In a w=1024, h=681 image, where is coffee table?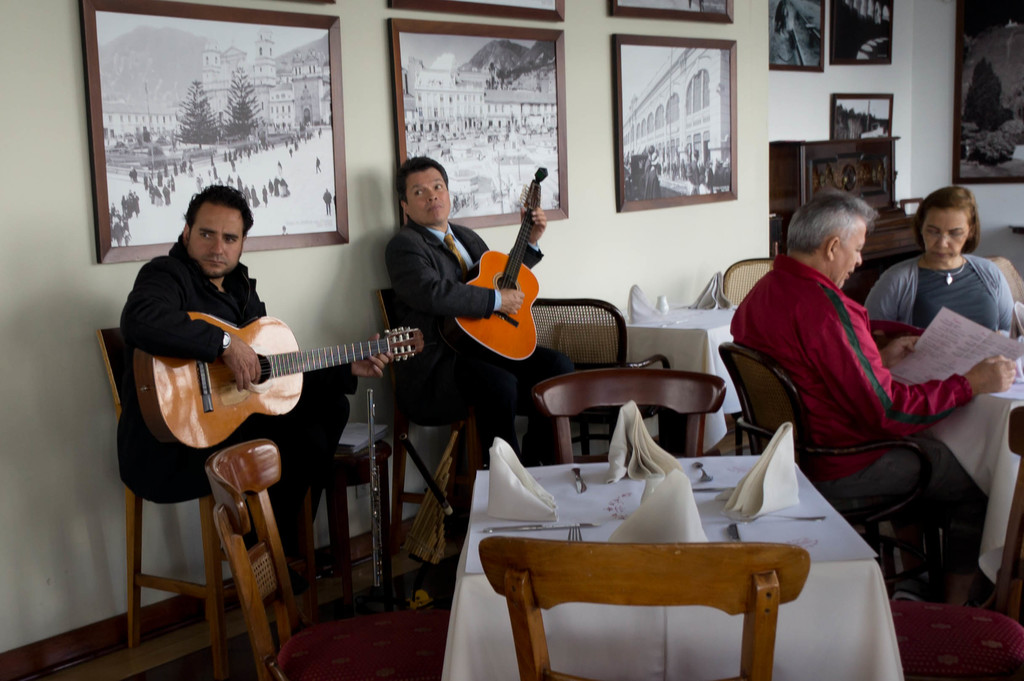
556,298,742,450.
